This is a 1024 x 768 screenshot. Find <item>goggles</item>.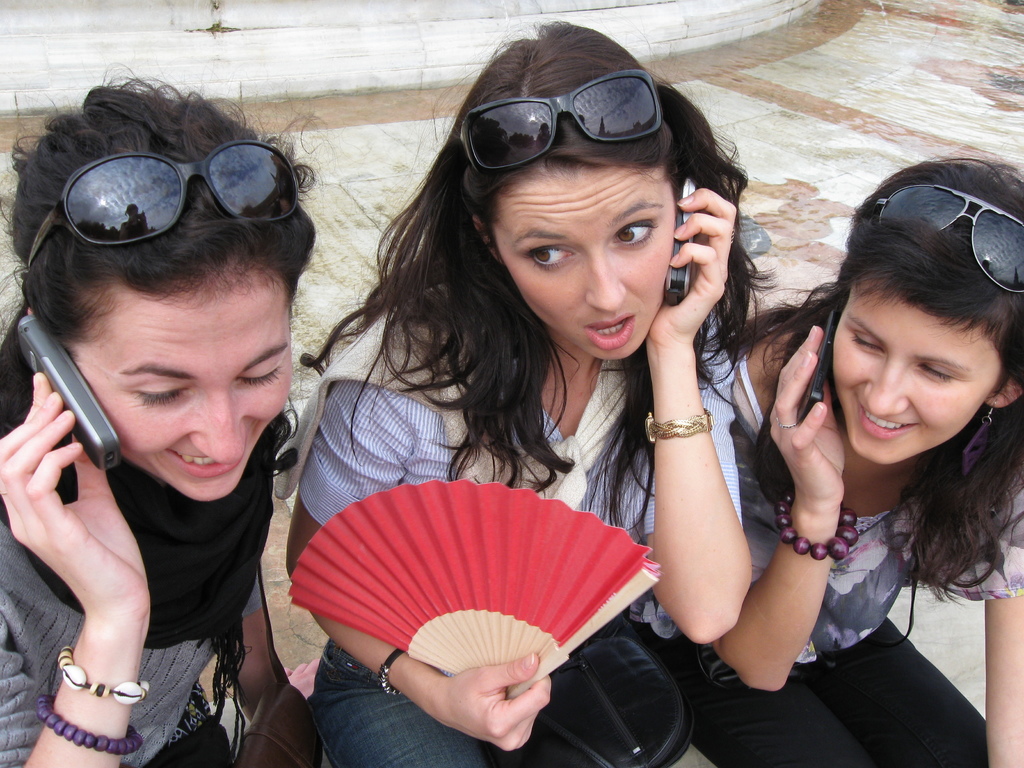
Bounding box: bbox(52, 129, 310, 263).
